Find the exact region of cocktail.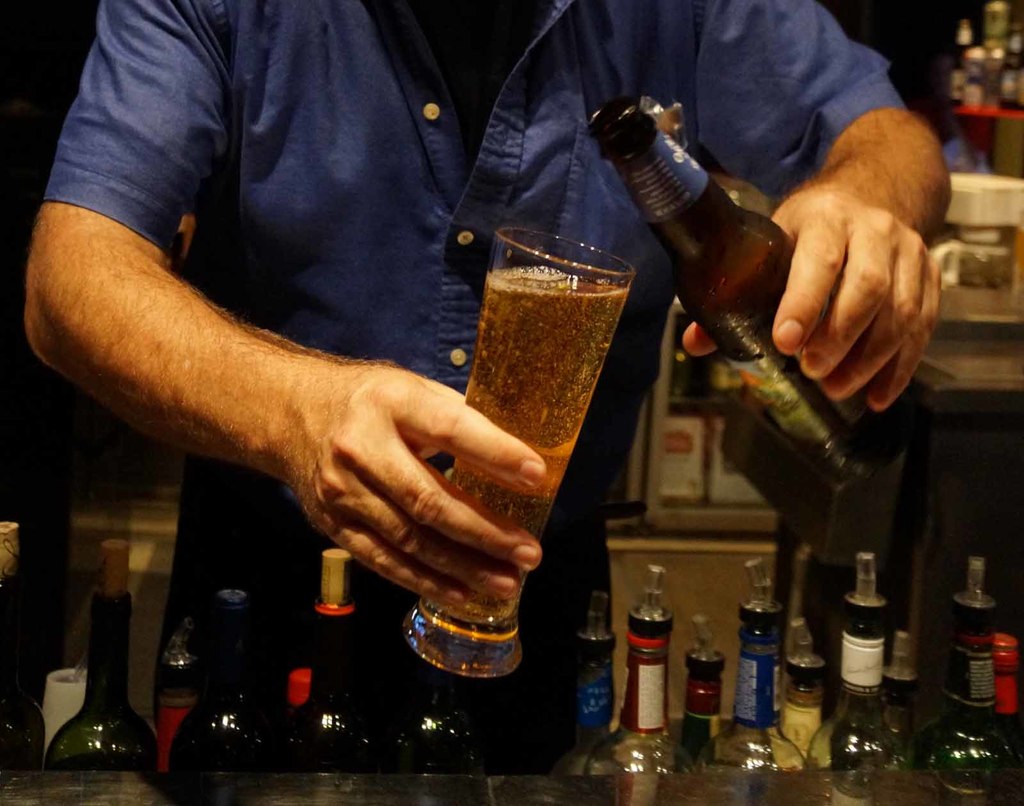
Exact region: bbox(391, 219, 652, 687).
